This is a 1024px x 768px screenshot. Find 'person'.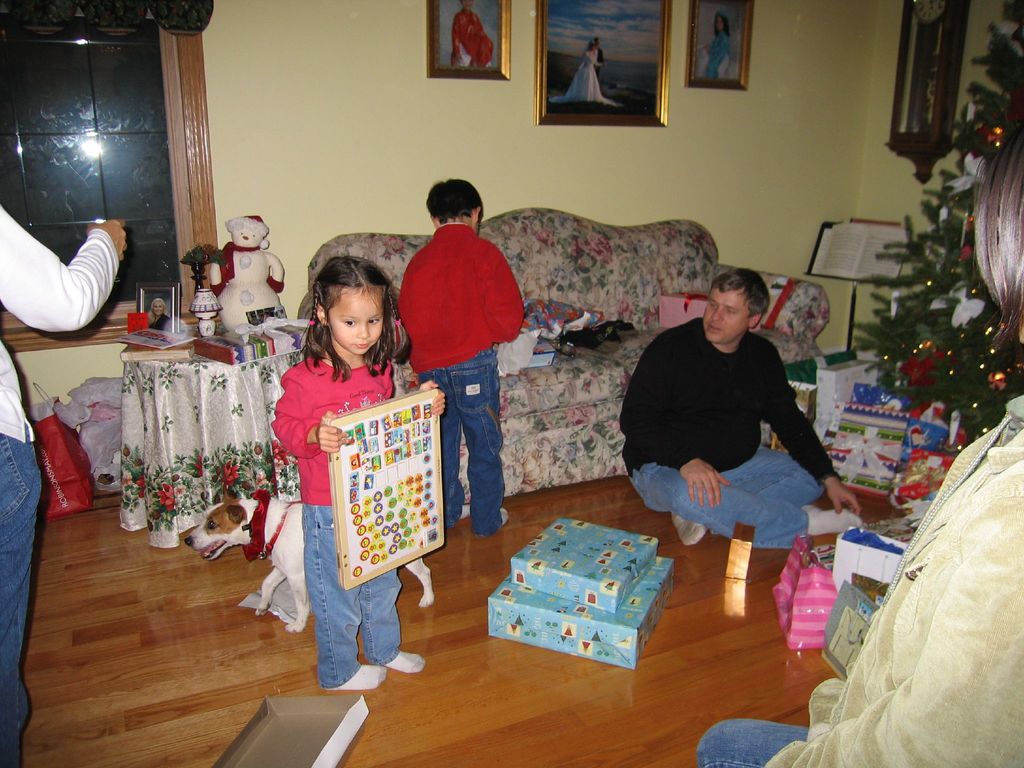
Bounding box: pyautogui.locateOnScreen(454, 0, 493, 73).
